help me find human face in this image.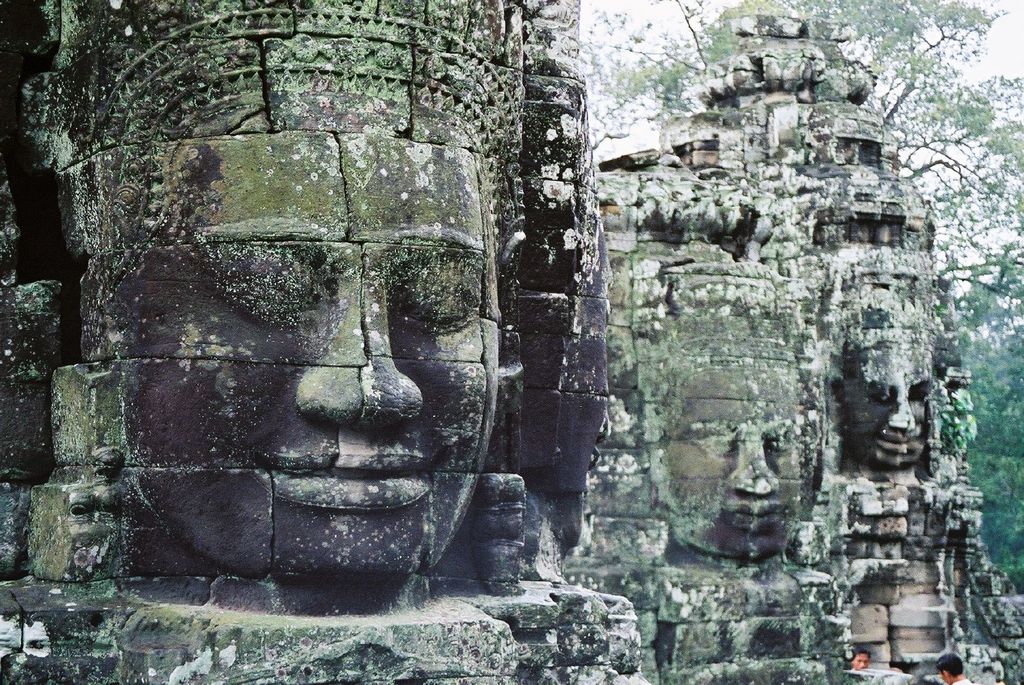
Found it: {"left": 113, "top": 136, "right": 499, "bottom": 579}.
